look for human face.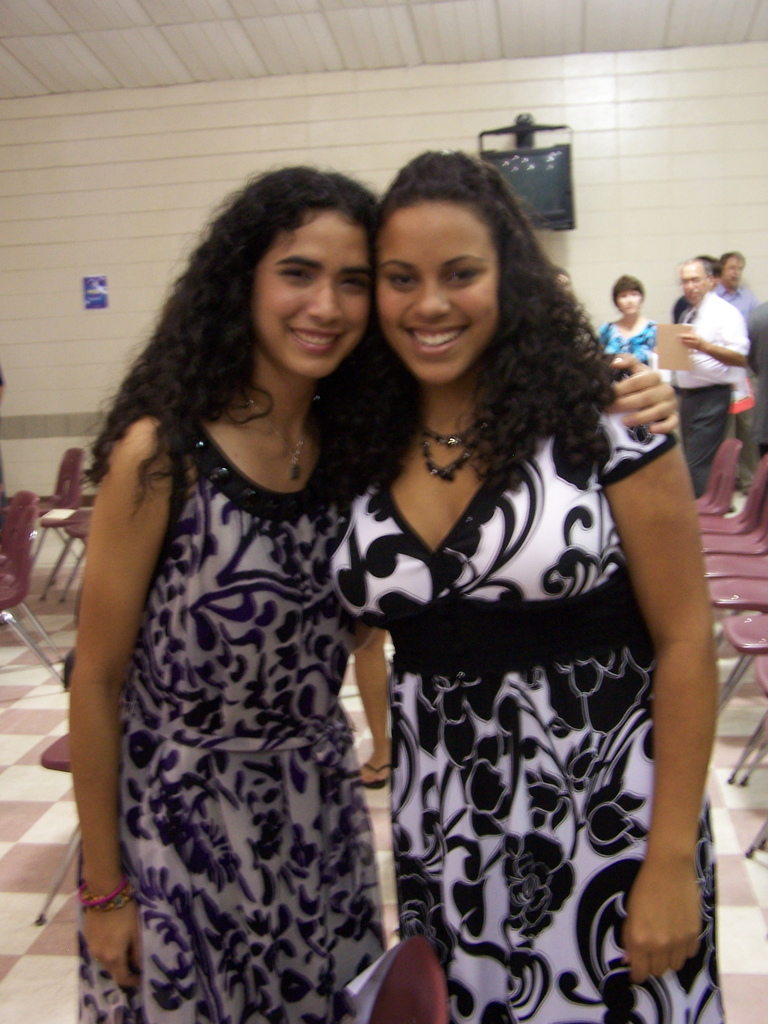
Found: crop(682, 262, 705, 304).
